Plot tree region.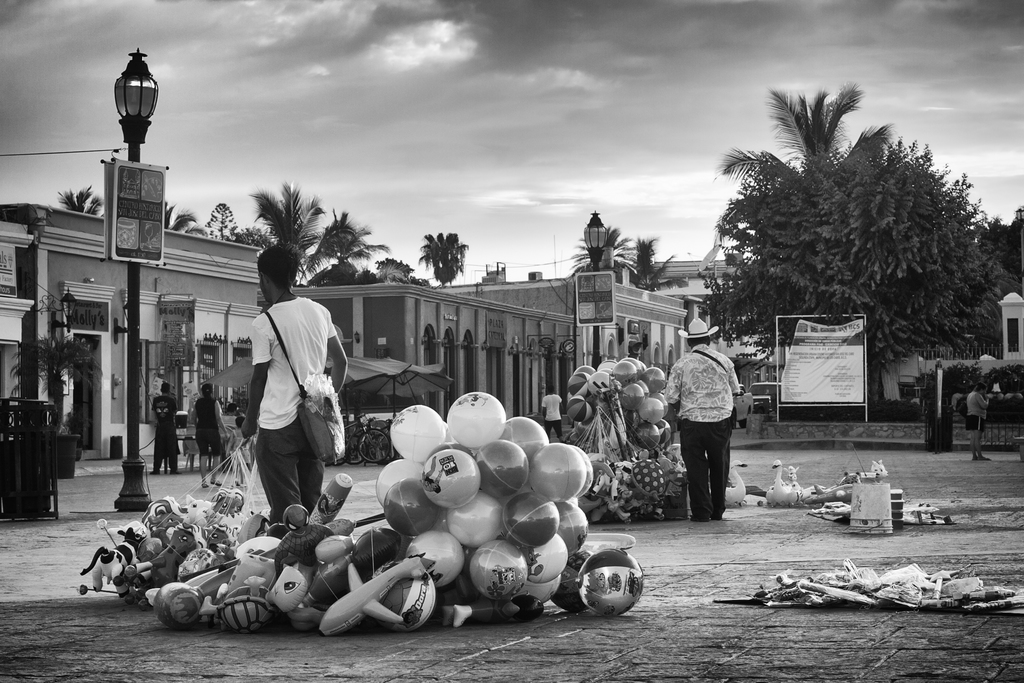
Plotted at x1=303, y1=202, x2=388, y2=267.
